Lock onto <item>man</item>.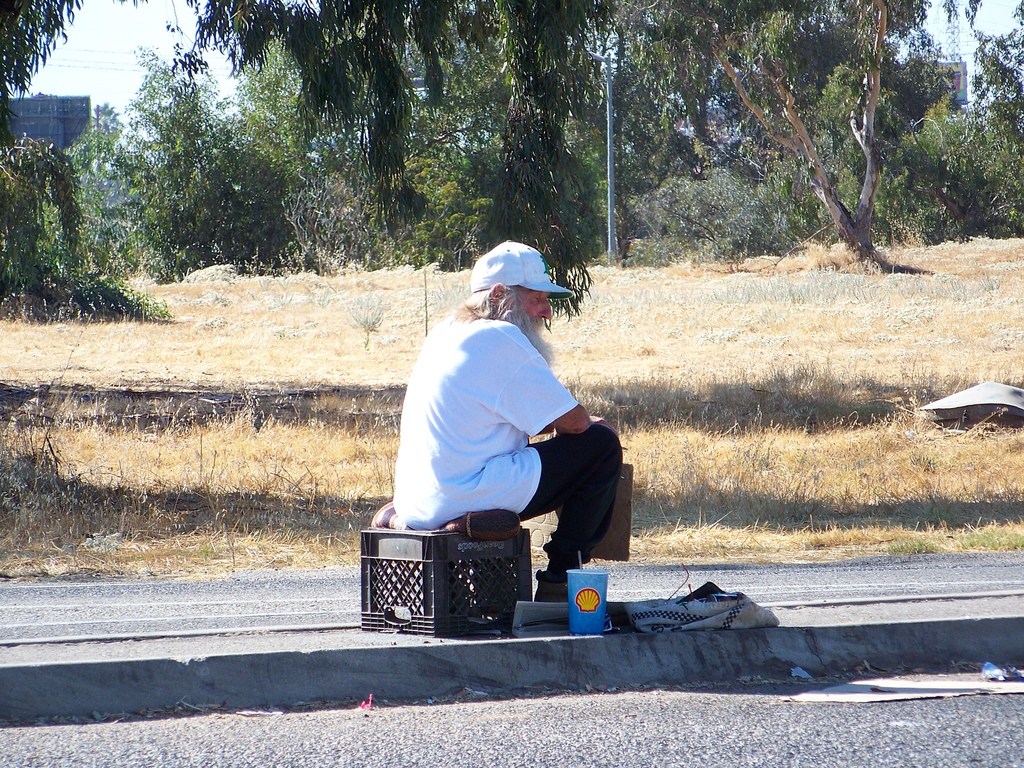
Locked: bbox=(365, 241, 631, 620).
